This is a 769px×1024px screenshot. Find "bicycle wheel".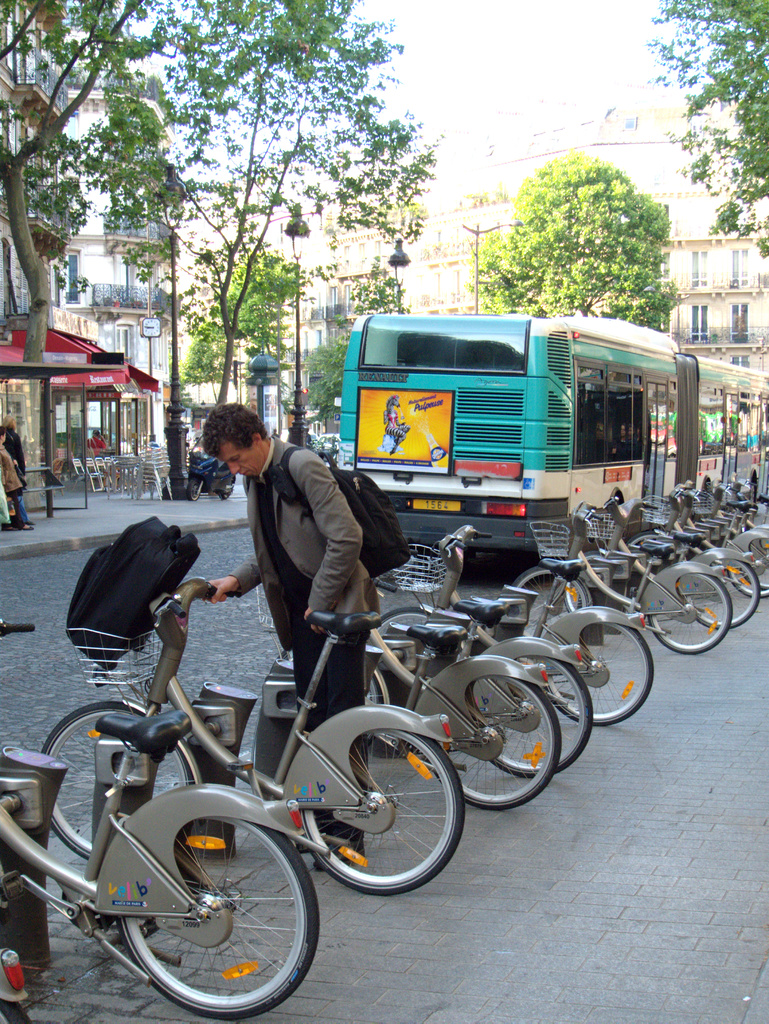
Bounding box: region(430, 673, 560, 813).
